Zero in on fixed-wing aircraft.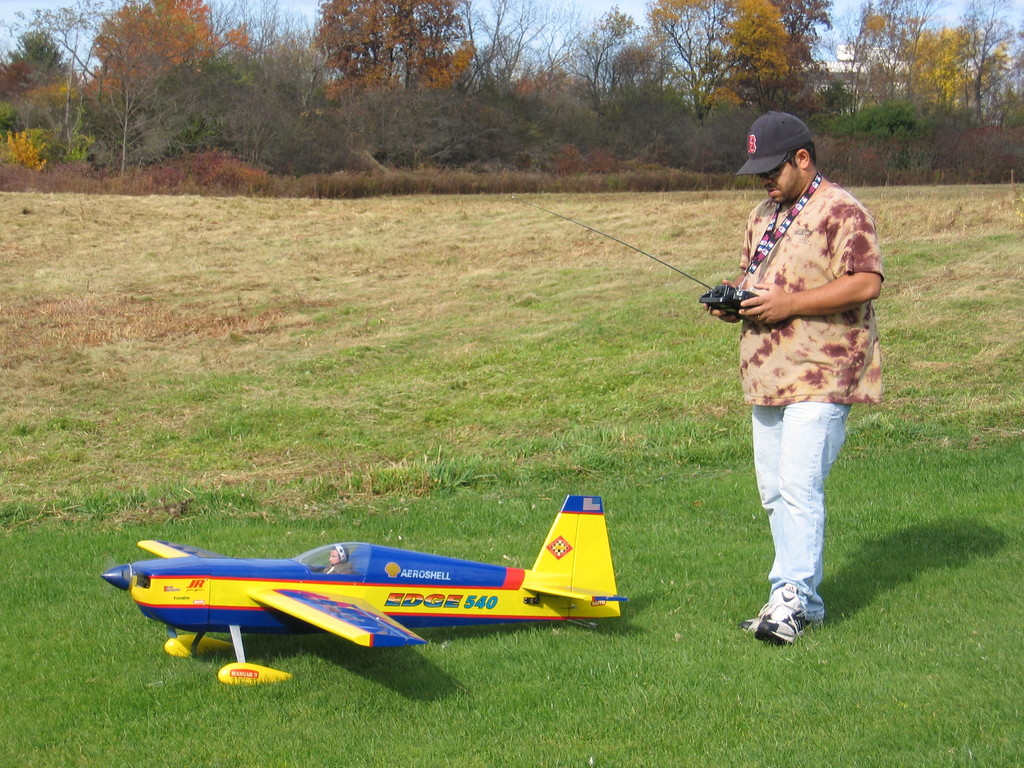
Zeroed in: BBox(97, 492, 628, 685).
